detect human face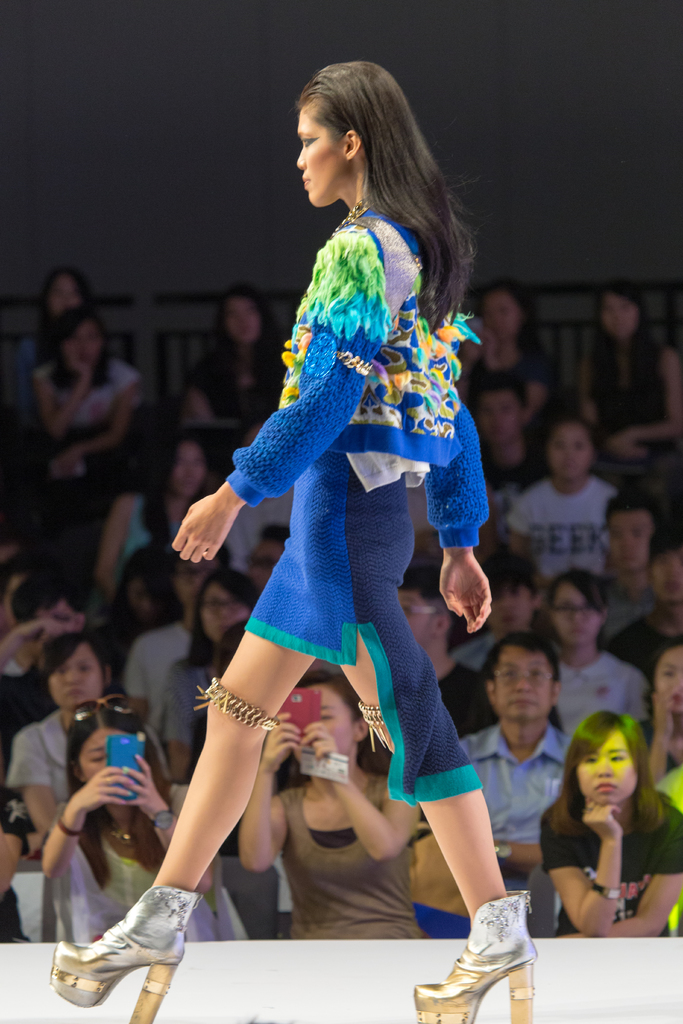
region(225, 293, 267, 348)
